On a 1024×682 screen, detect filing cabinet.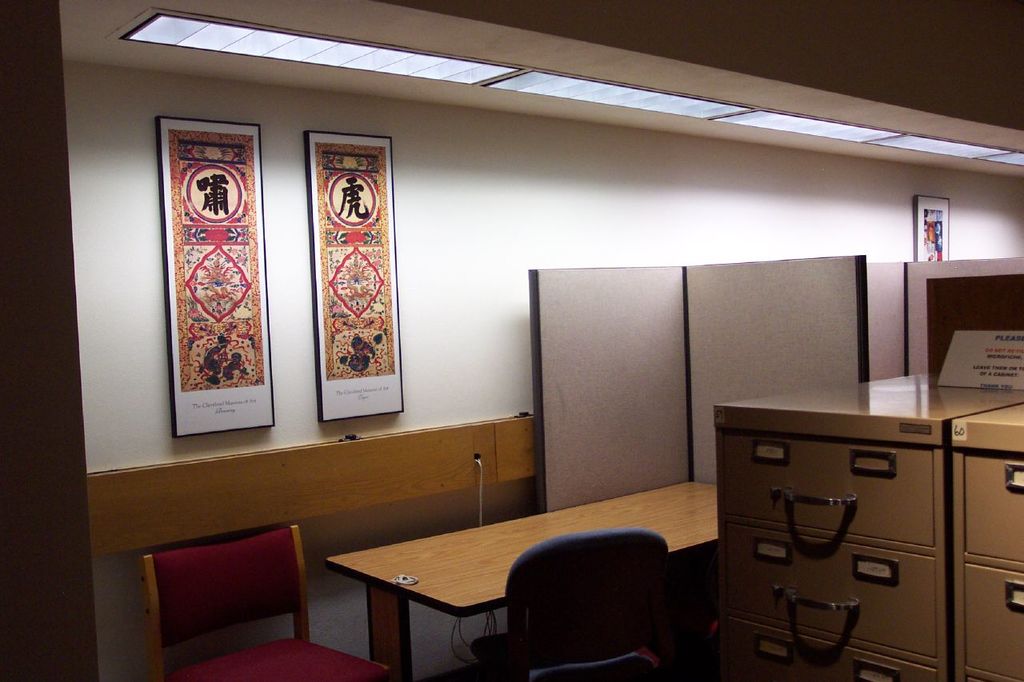
bbox=(955, 394, 1023, 681).
